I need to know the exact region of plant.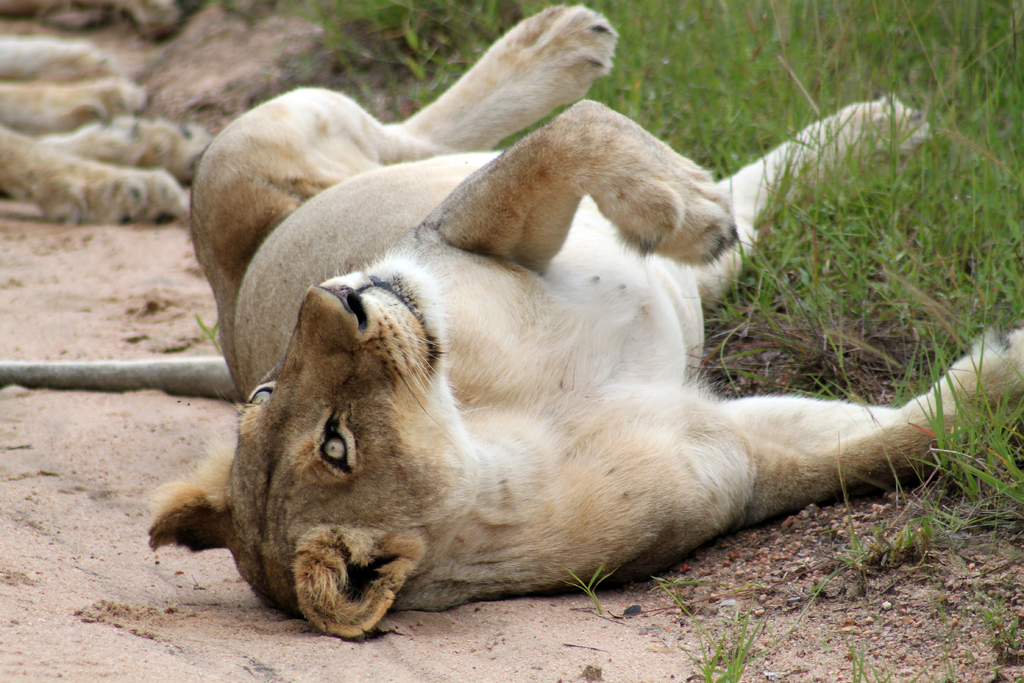
Region: {"left": 967, "top": 584, "right": 1023, "bottom": 667}.
